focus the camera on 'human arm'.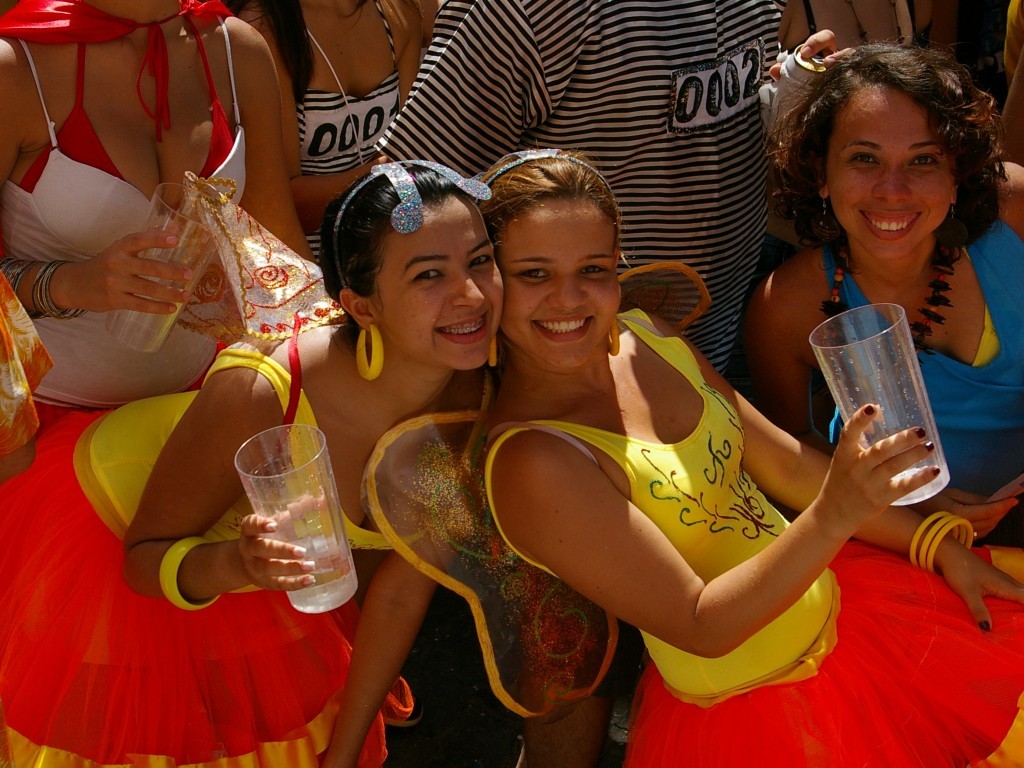
Focus region: bbox(119, 368, 317, 598).
